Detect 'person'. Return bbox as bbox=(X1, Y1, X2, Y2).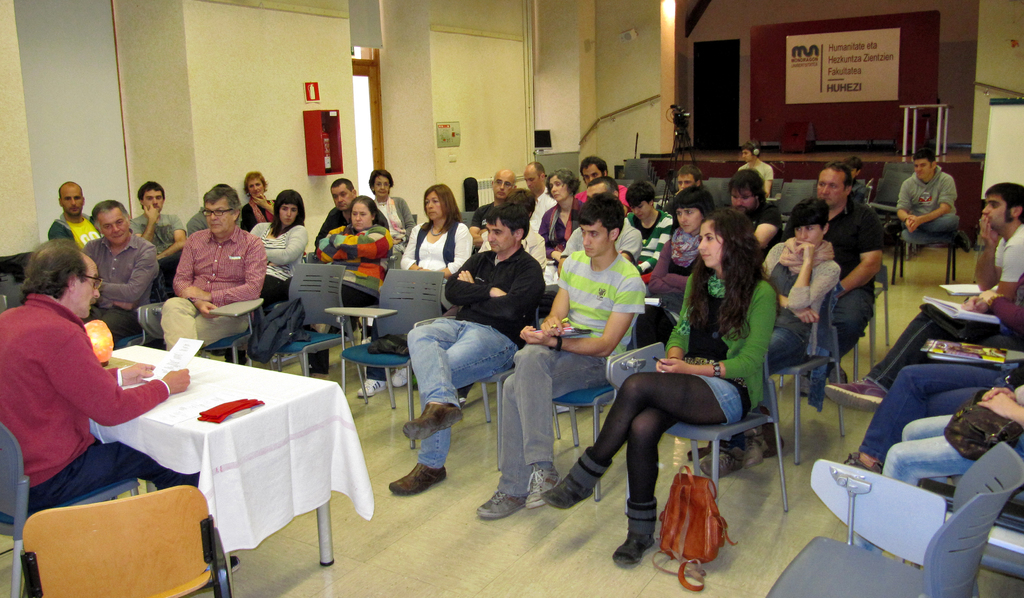
bbox=(828, 190, 1023, 414).
